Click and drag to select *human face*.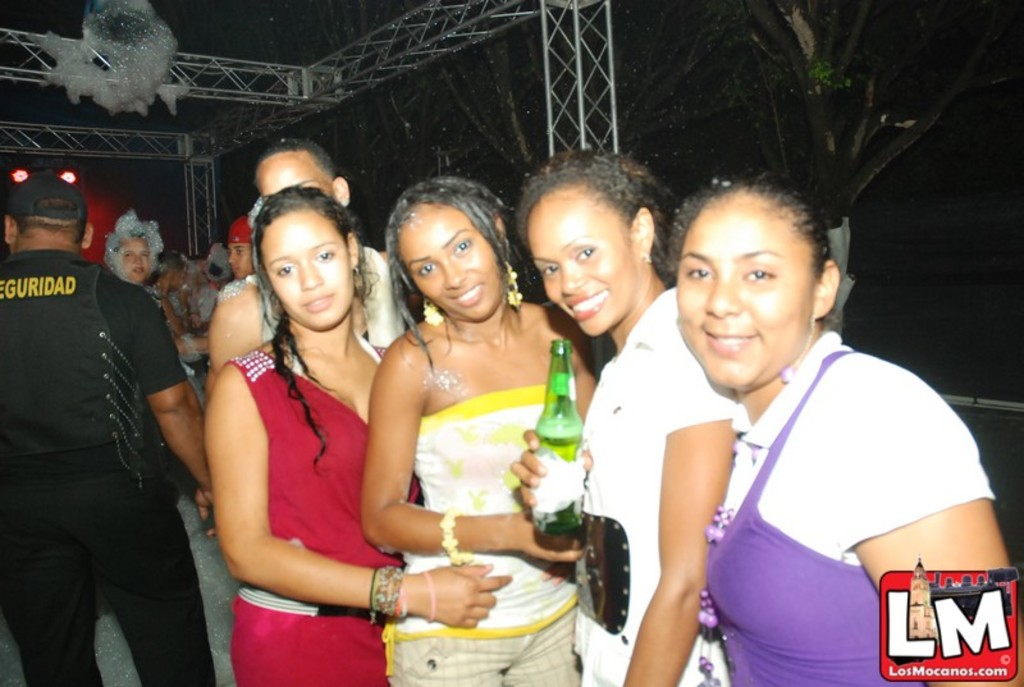
Selection: 396:196:518:322.
